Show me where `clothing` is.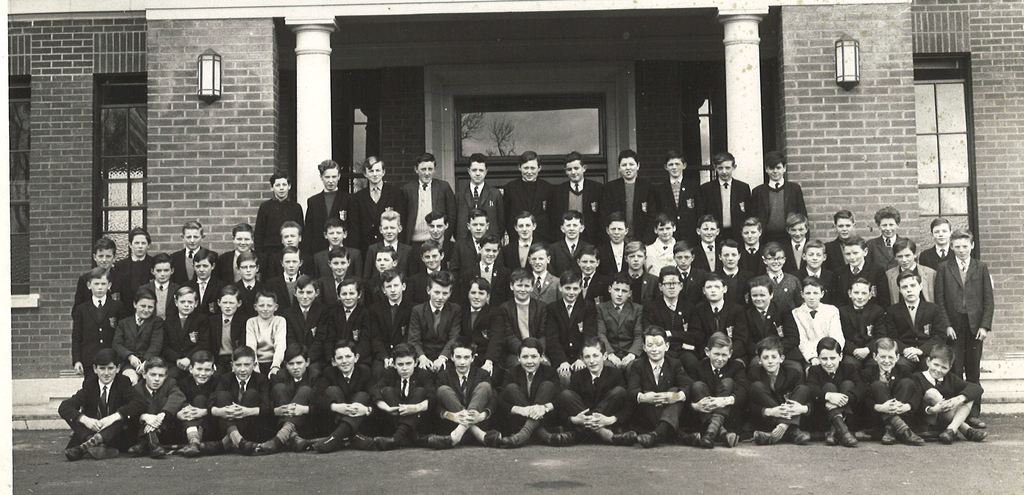
`clothing` is at l=638, t=292, r=712, b=358.
